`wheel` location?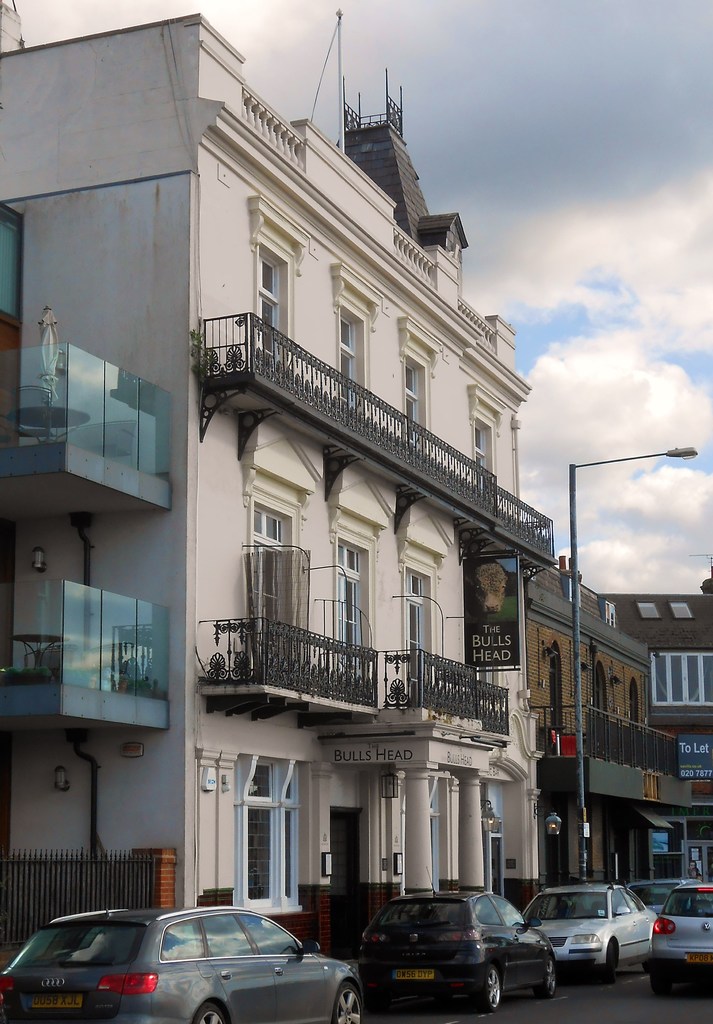
region(534, 951, 553, 997)
